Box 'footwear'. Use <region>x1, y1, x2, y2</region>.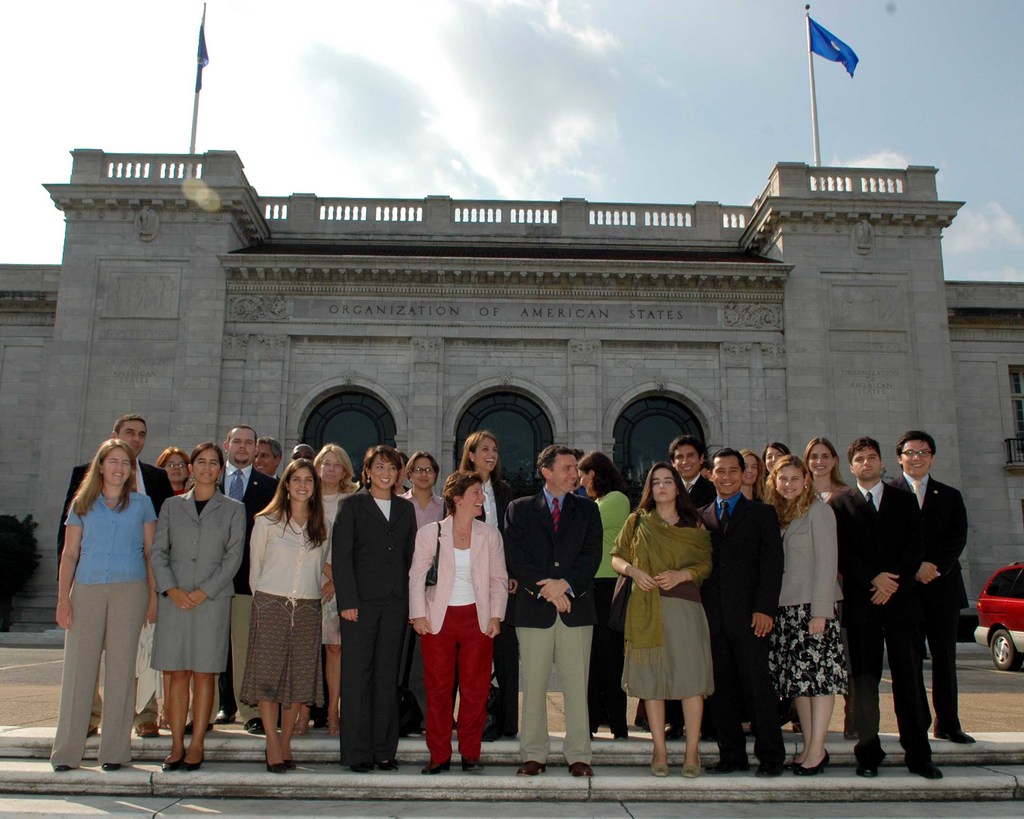
<region>856, 759, 886, 780</region>.
